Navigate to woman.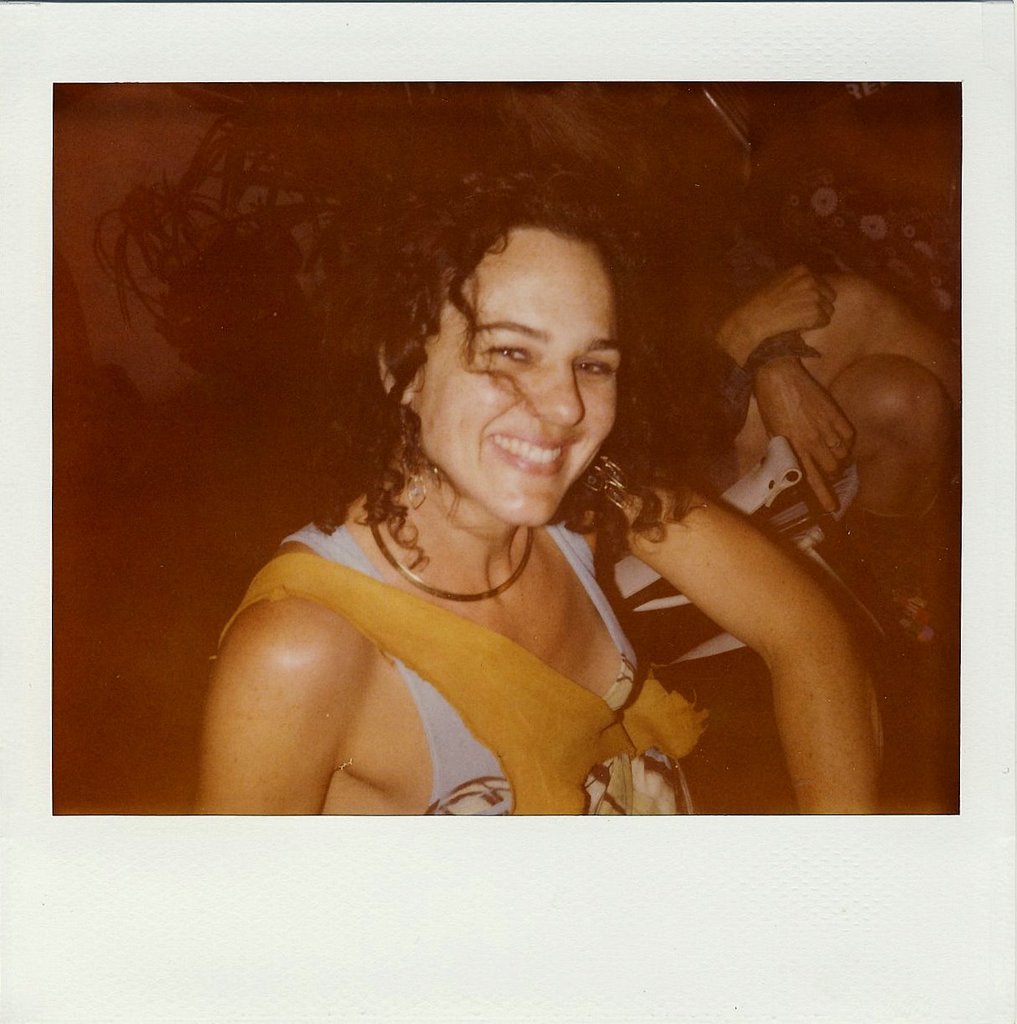
Navigation target: {"x1": 478, "y1": 69, "x2": 963, "y2": 640}.
